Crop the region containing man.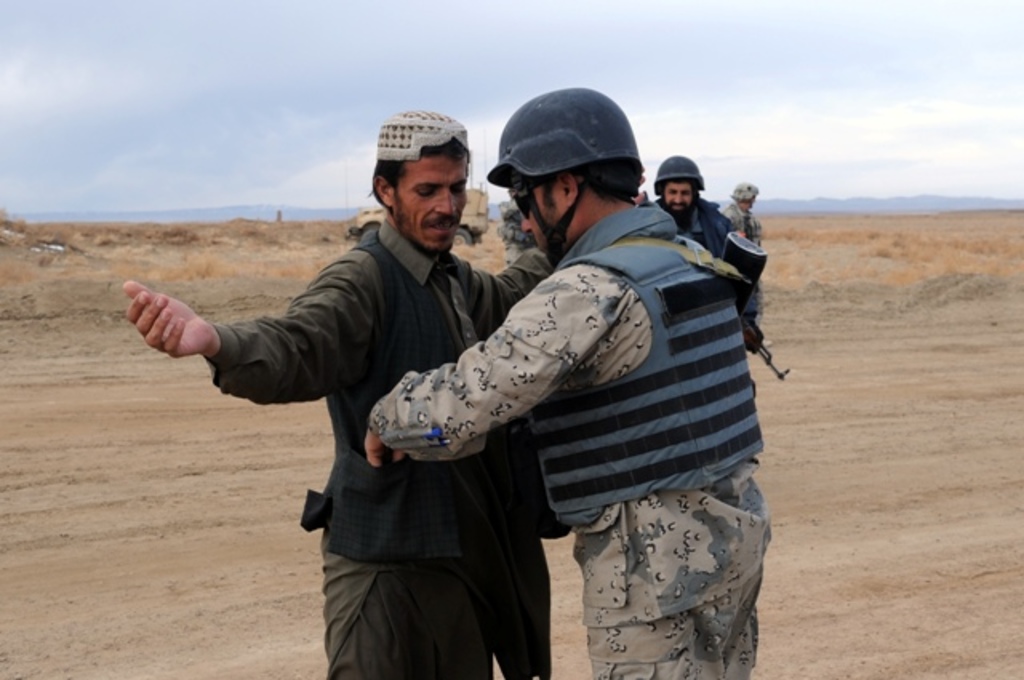
Crop region: bbox=(717, 179, 765, 246).
